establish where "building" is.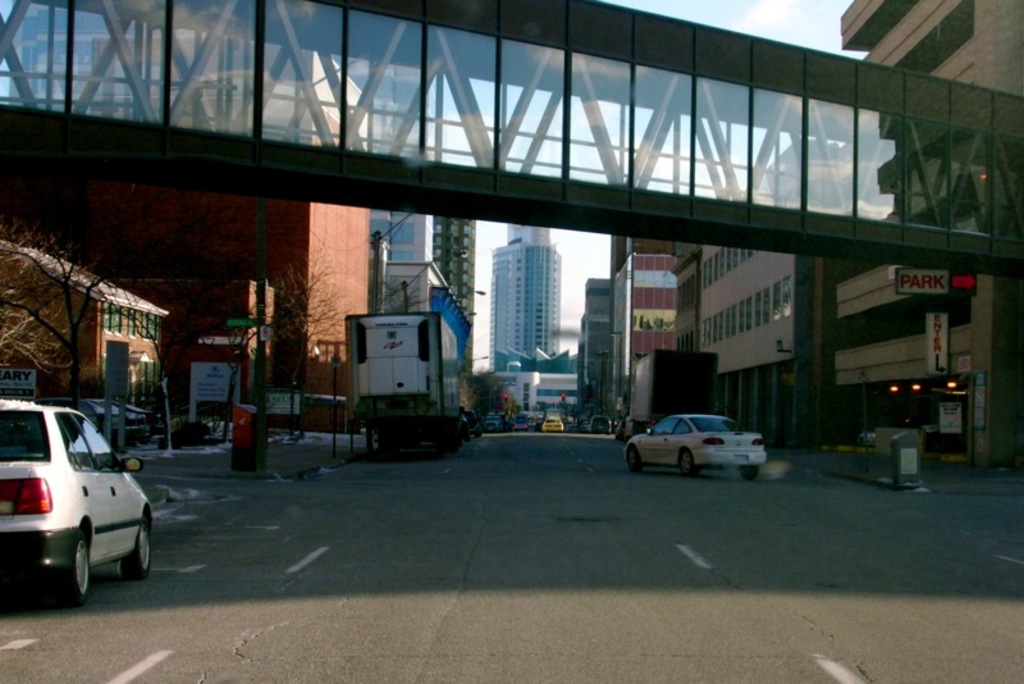
Established at <bbox>0, 199, 381, 433</bbox>.
